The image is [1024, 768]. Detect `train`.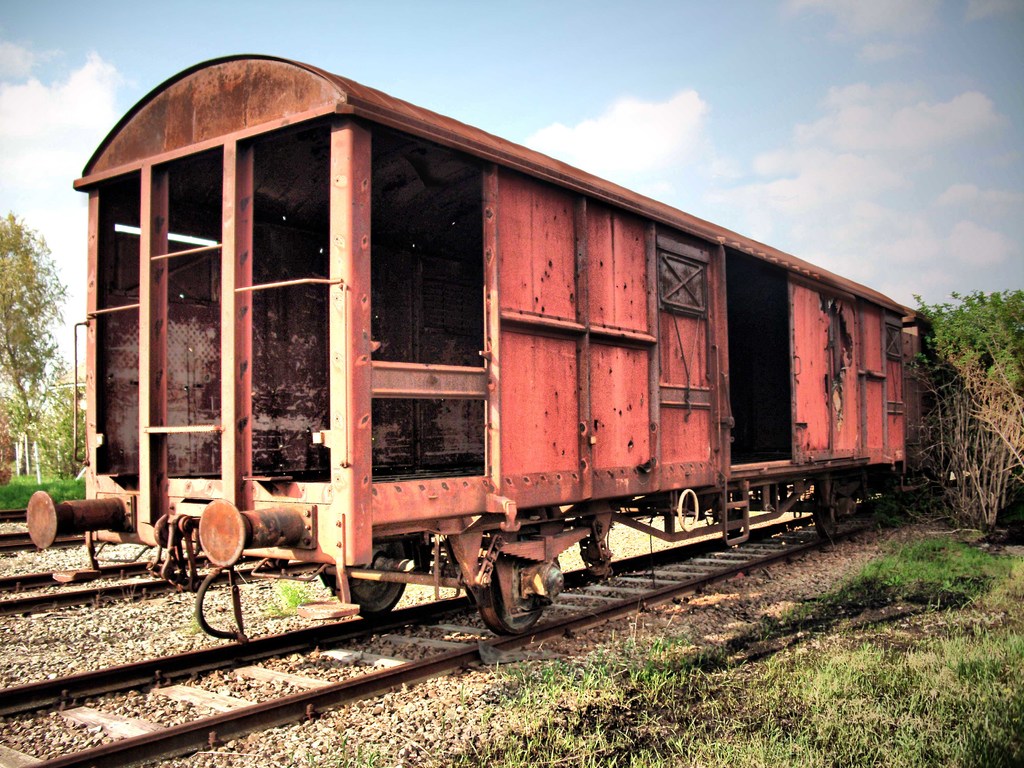
Detection: <region>18, 60, 950, 653</region>.
